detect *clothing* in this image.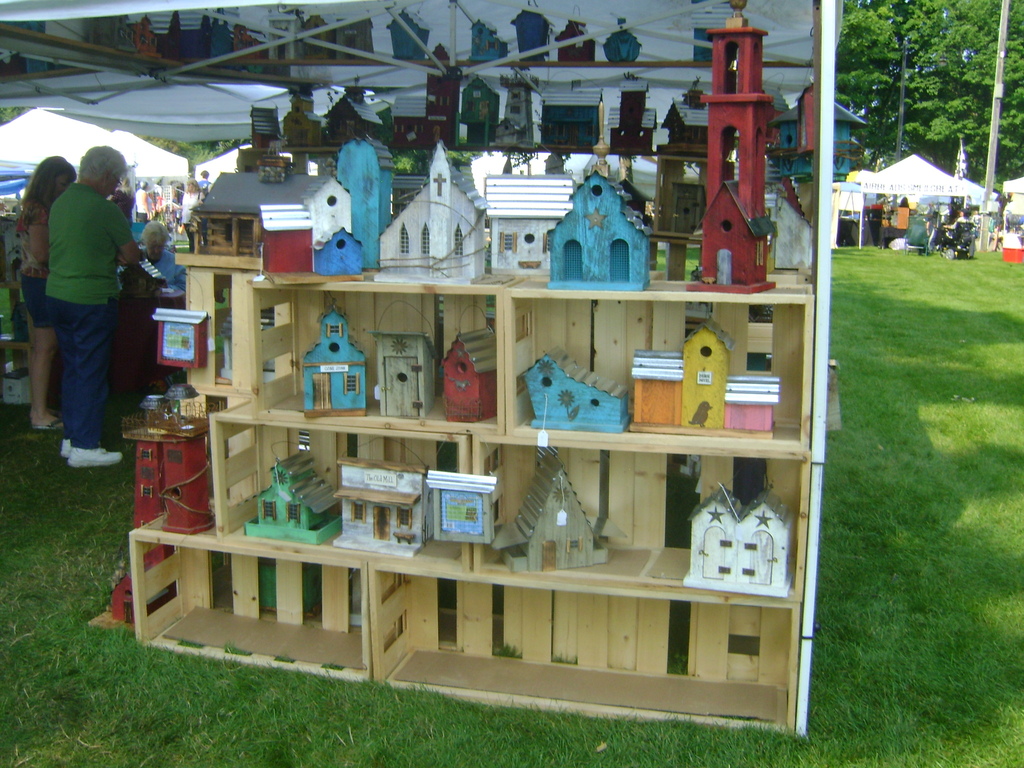
Detection: BBox(45, 171, 136, 441).
